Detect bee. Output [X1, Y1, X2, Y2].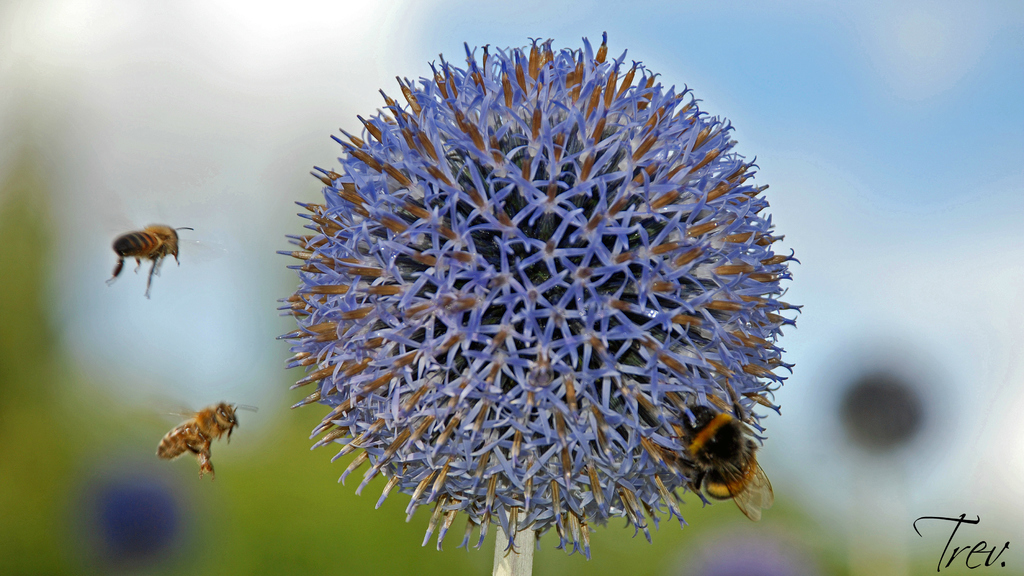
[654, 391, 788, 517].
